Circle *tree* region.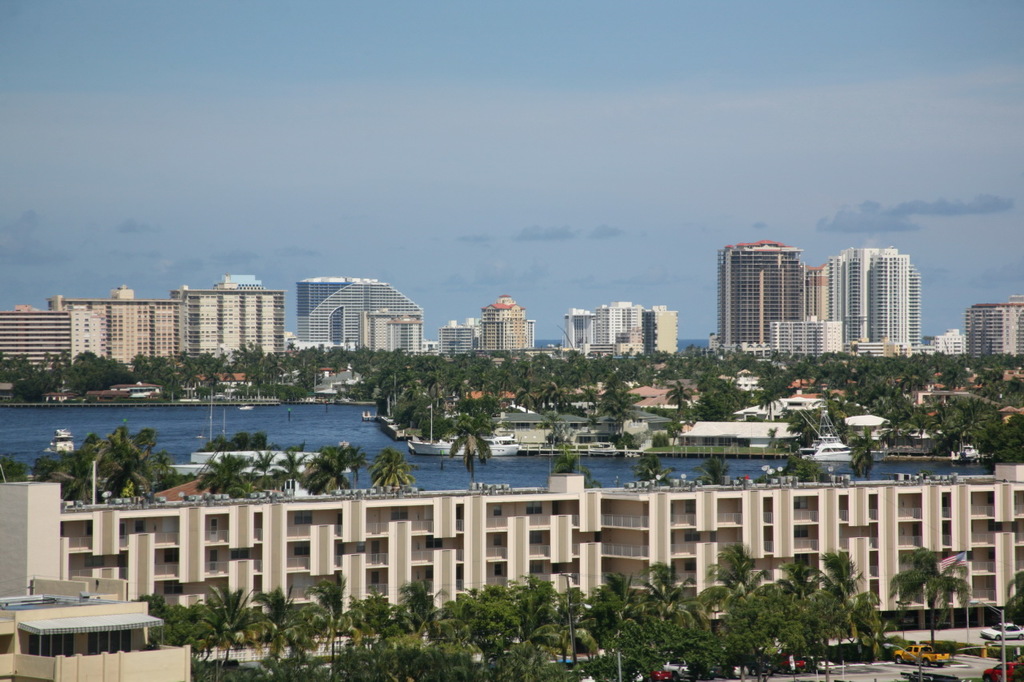
Region: [x1=641, y1=457, x2=670, y2=497].
